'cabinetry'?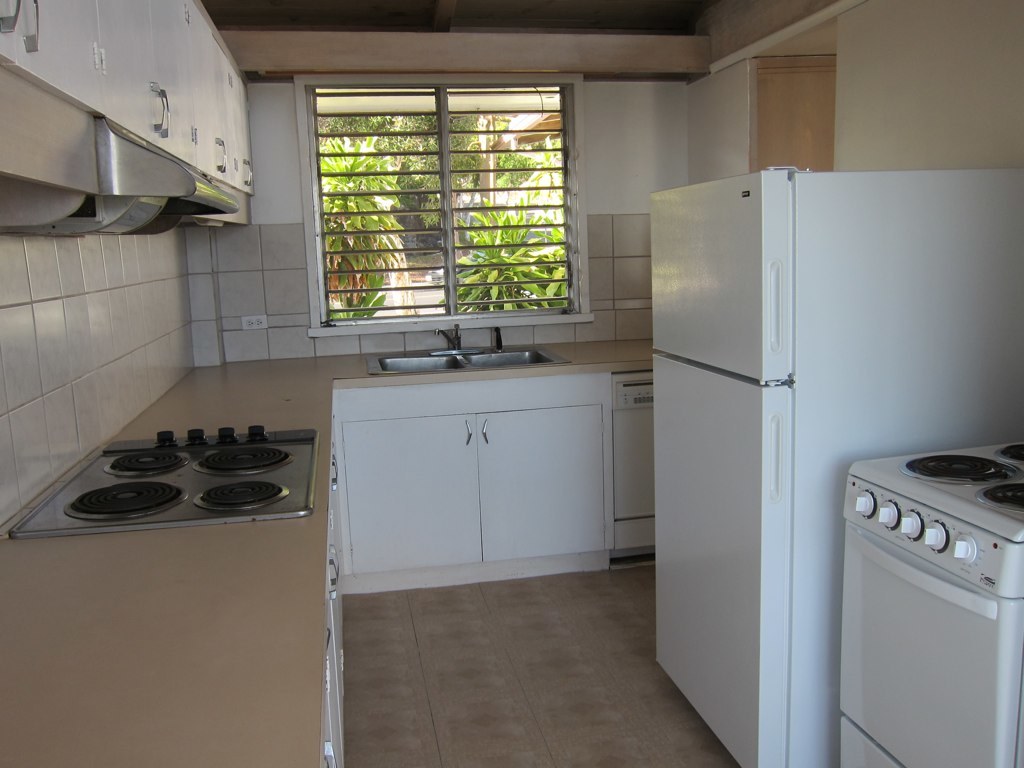
(187,0,229,177)
